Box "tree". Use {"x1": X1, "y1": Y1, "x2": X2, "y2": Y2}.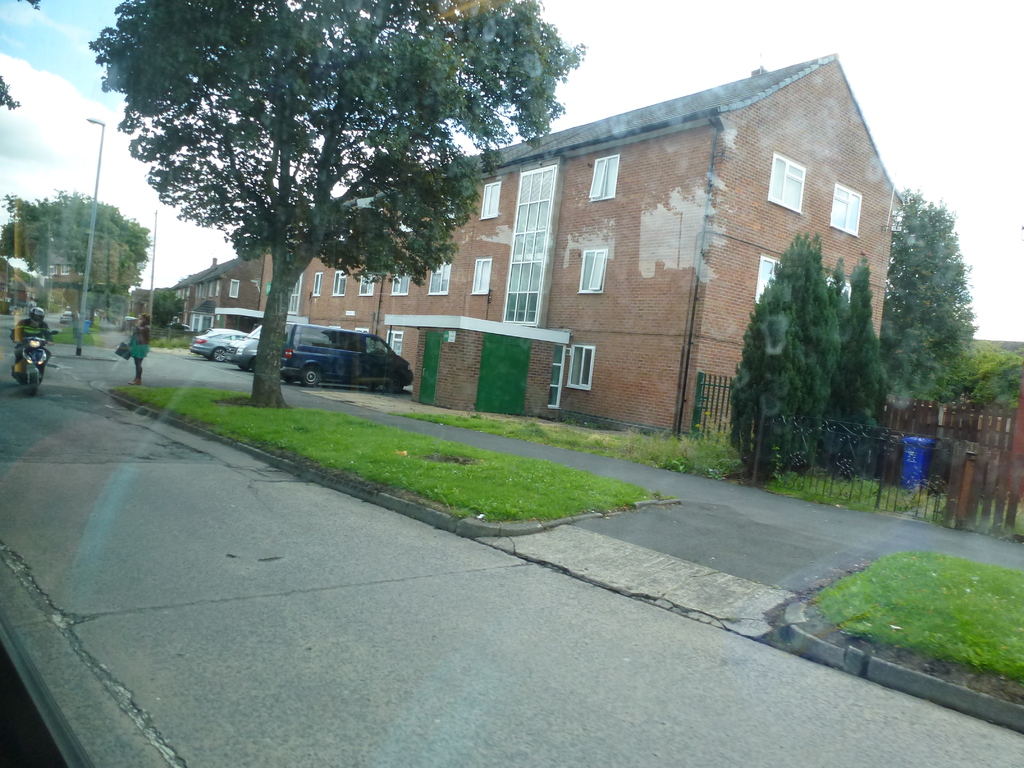
{"x1": 727, "y1": 232, "x2": 835, "y2": 487}.
